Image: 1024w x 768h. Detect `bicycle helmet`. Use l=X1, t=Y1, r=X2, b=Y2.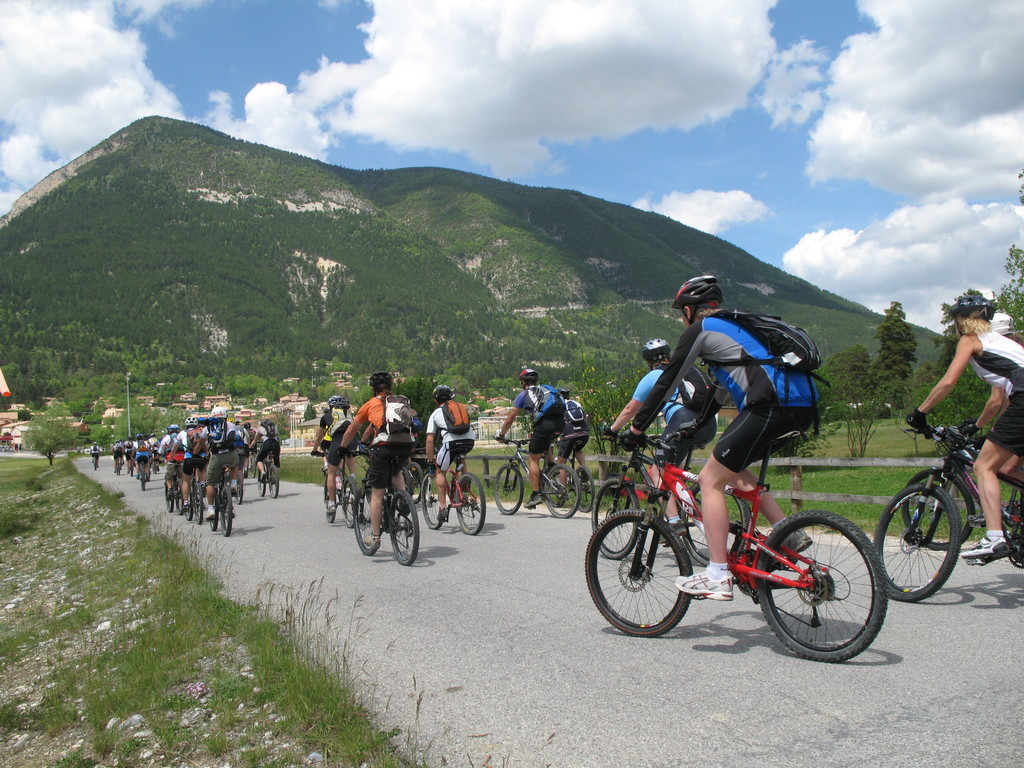
l=670, t=271, r=719, b=312.
